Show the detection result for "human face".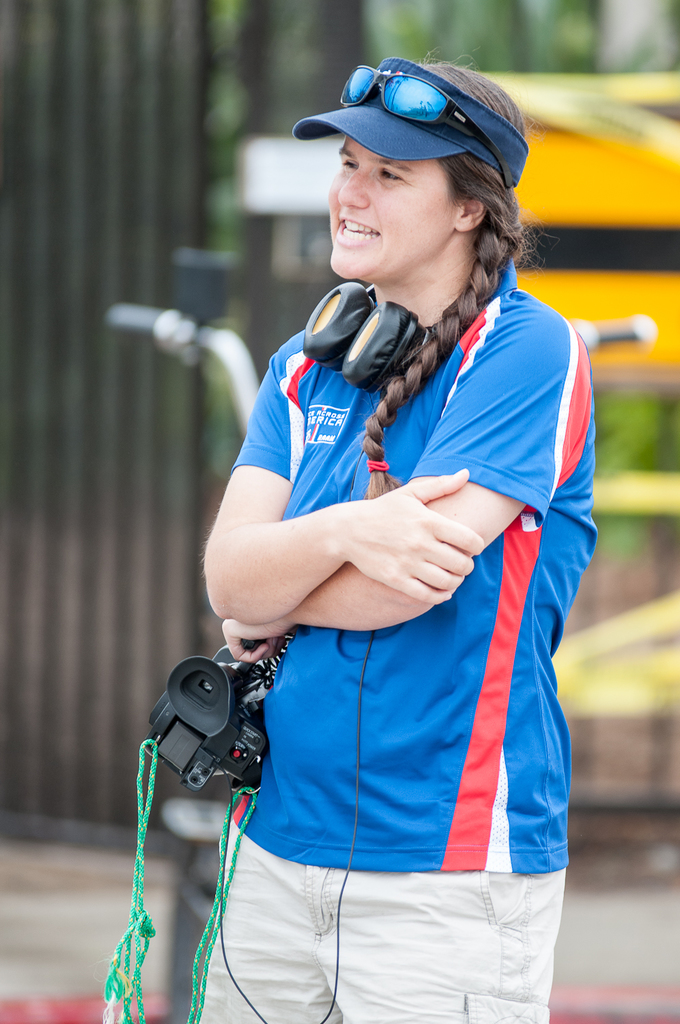
[326, 133, 462, 280].
